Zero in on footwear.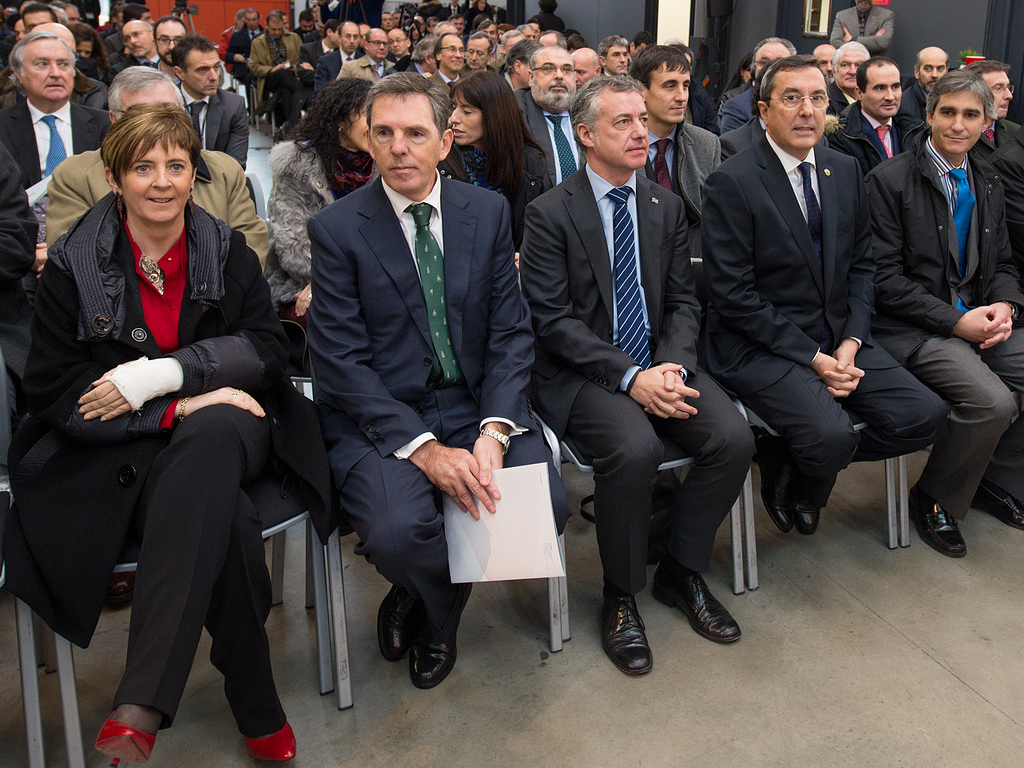
Zeroed in: [left=600, top=586, right=650, bottom=675].
